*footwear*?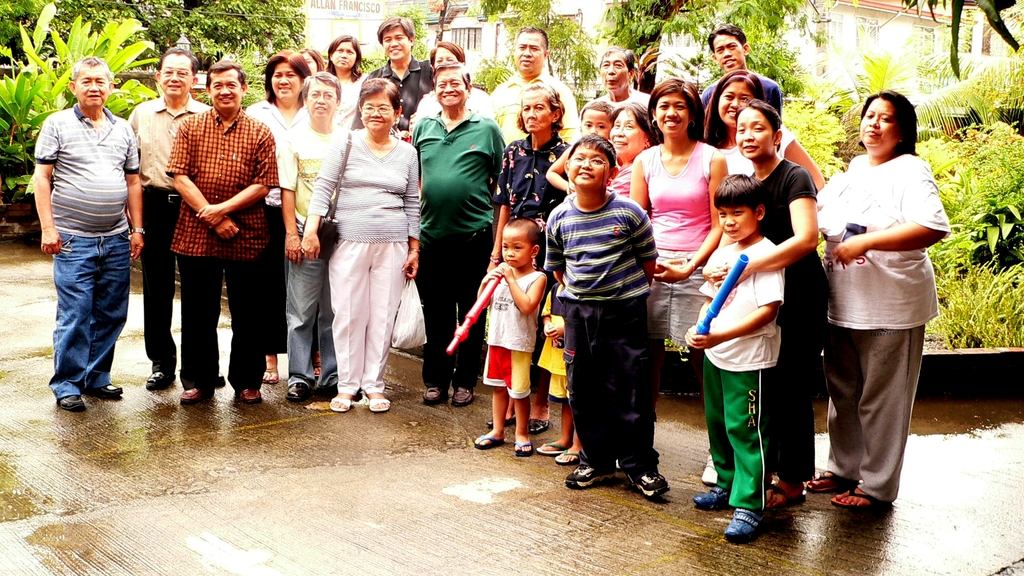
{"left": 479, "top": 435, "right": 506, "bottom": 446}
